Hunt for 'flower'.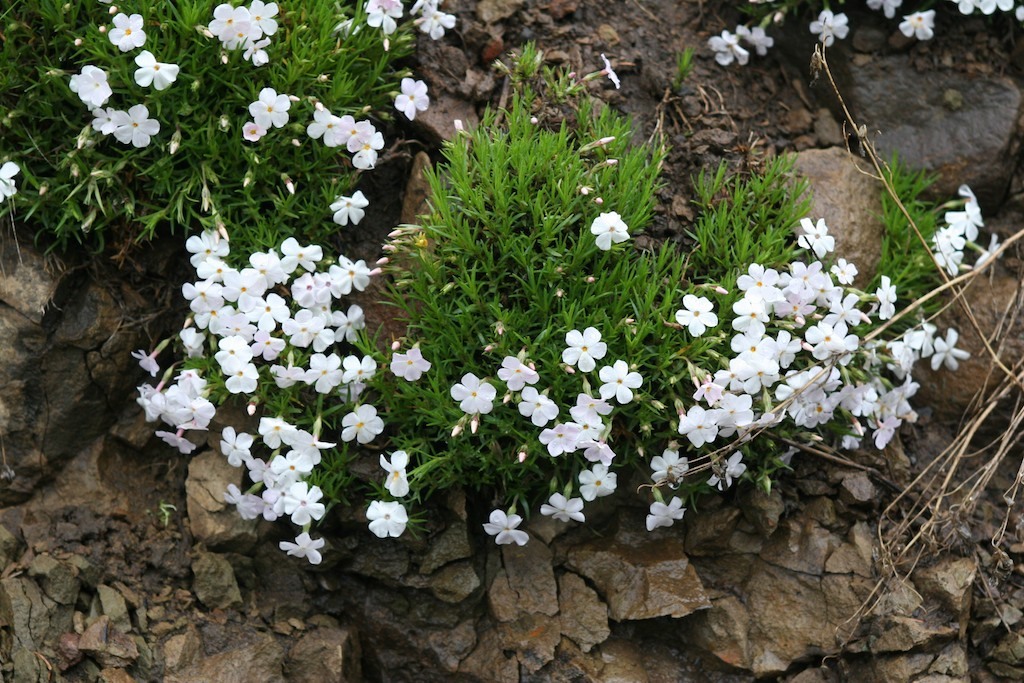
Hunted down at 449, 371, 501, 416.
